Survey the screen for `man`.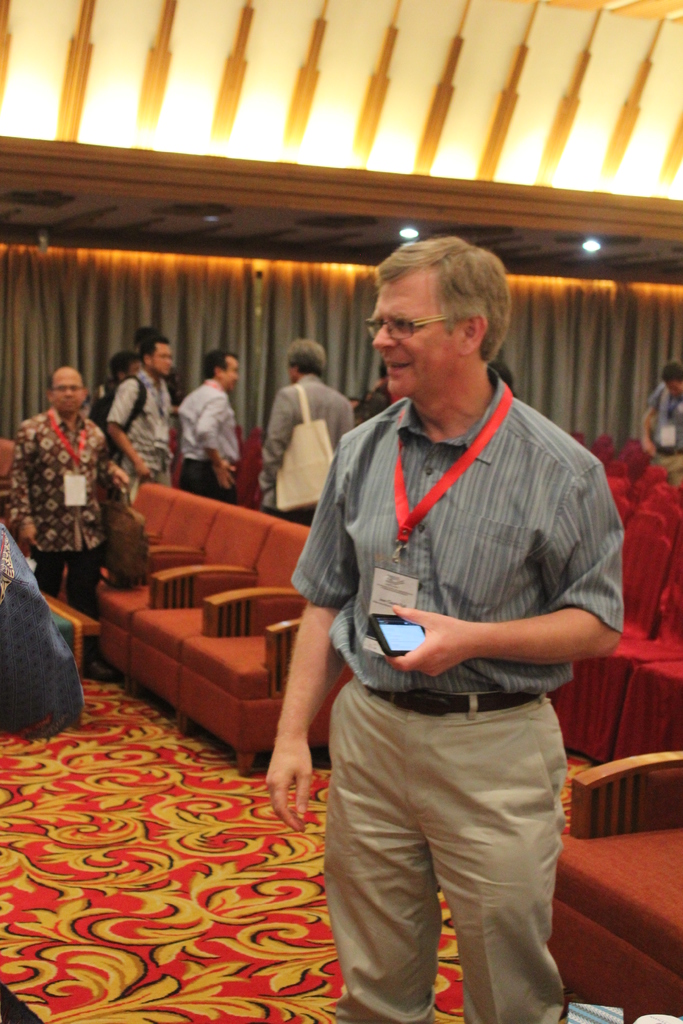
Survey found: bbox=[260, 337, 351, 522].
